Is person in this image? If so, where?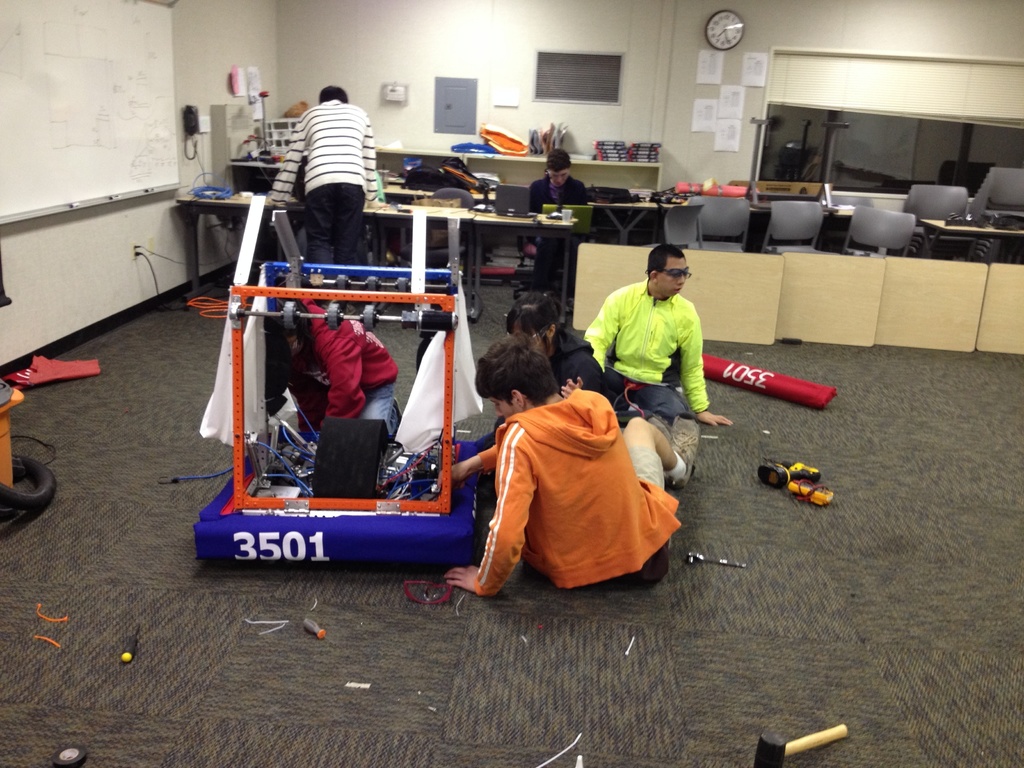
Yes, at (x1=433, y1=336, x2=705, y2=603).
